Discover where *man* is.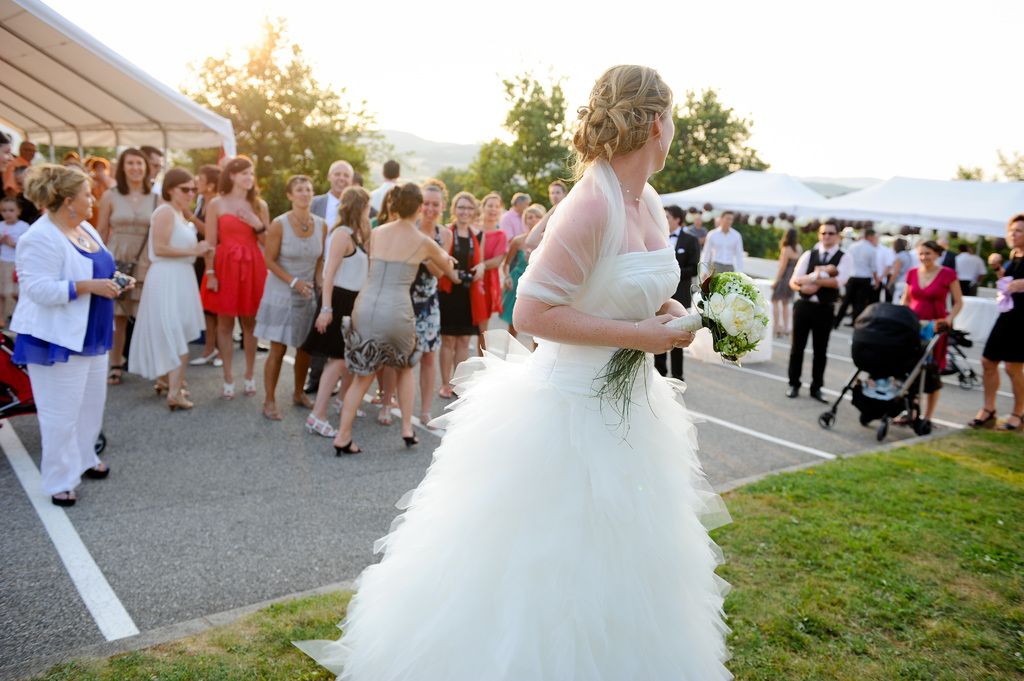
Discovered at bbox(126, 143, 163, 369).
